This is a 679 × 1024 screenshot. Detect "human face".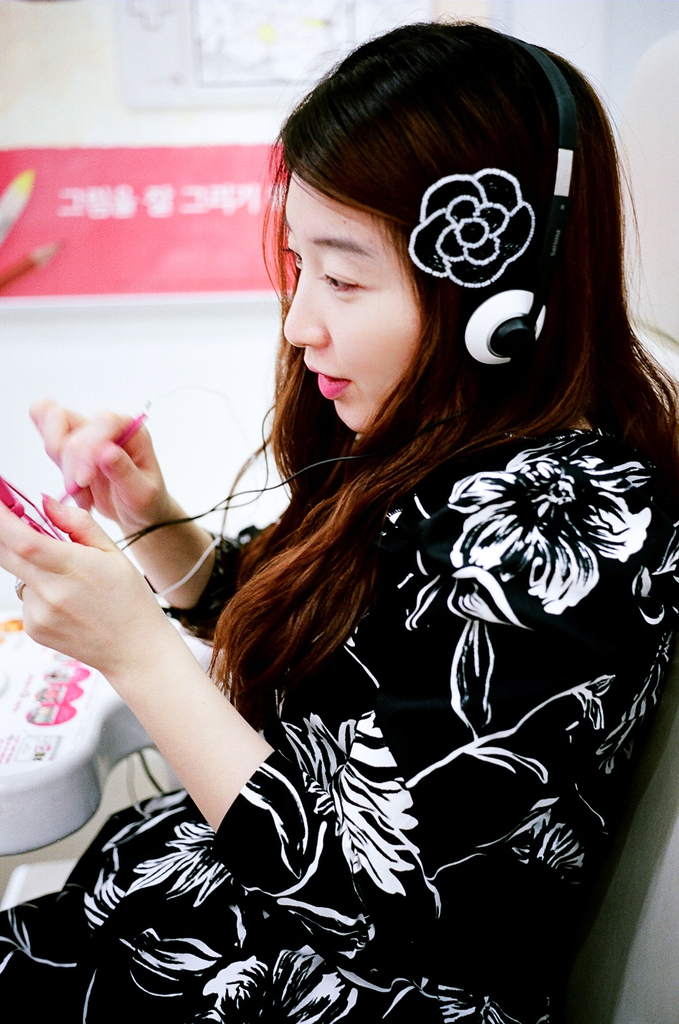
select_region(280, 183, 417, 435).
